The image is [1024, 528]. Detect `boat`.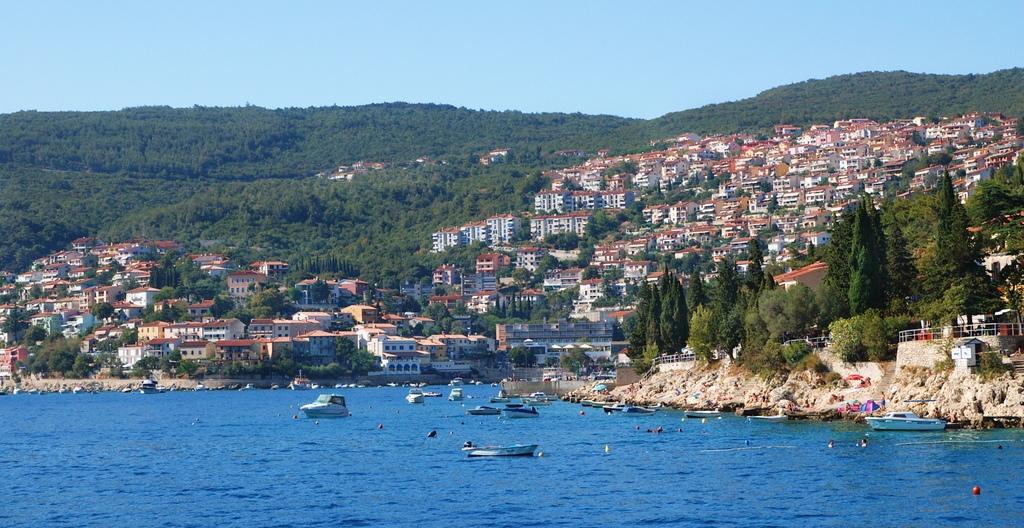
Detection: <box>471,406,500,419</box>.
